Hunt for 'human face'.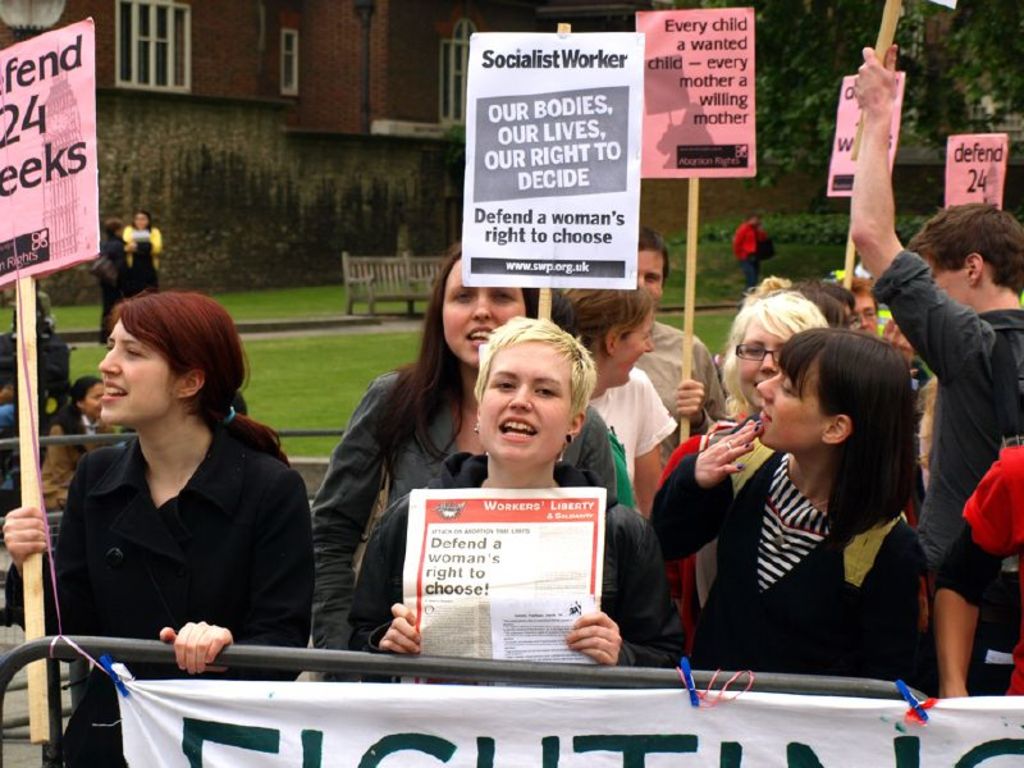
Hunted down at box(744, 326, 782, 402).
